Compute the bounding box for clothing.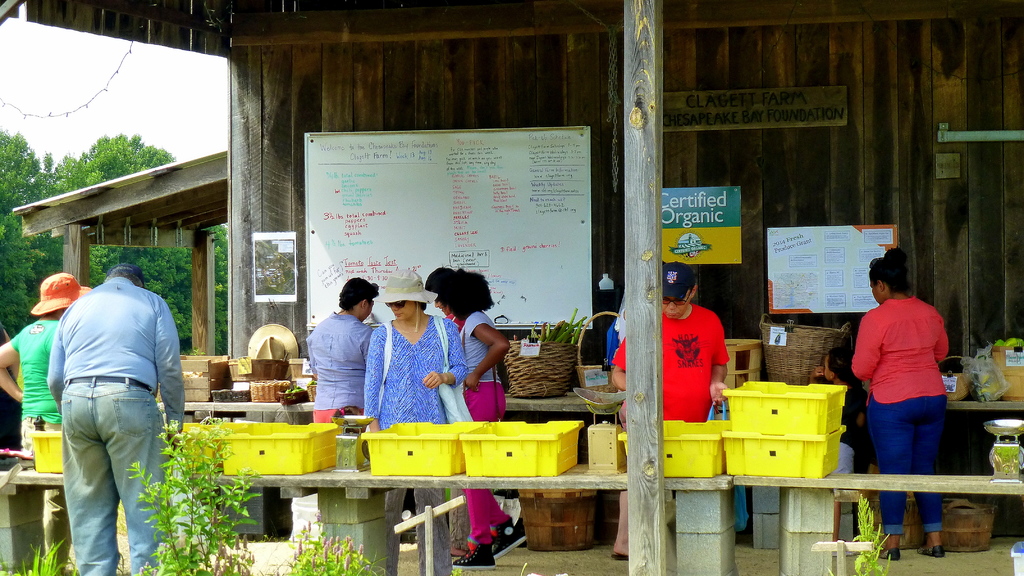
select_region(306, 314, 380, 437).
